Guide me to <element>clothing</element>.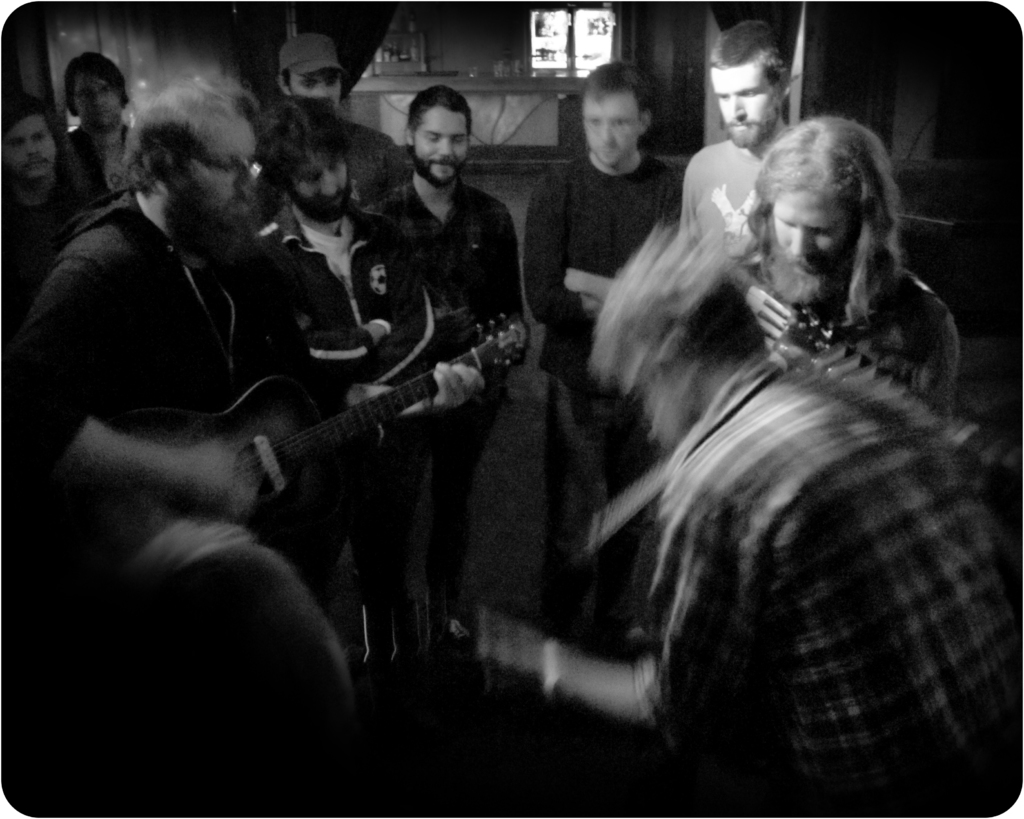
Guidance: bbox=[833, 273, 972, 408].
